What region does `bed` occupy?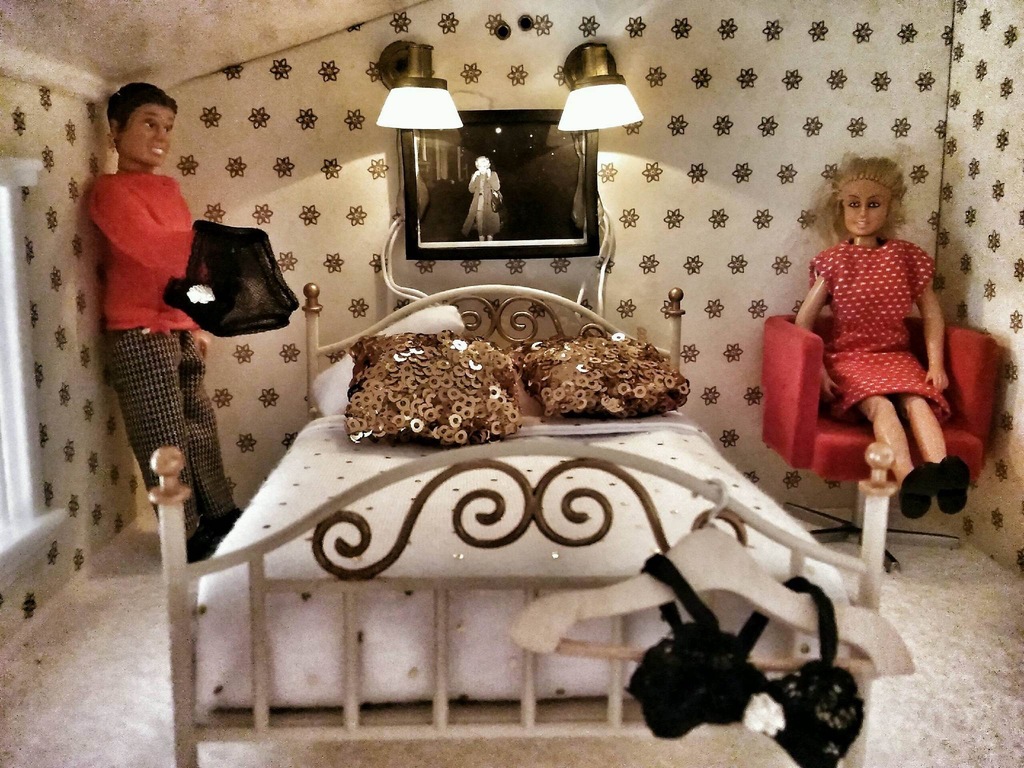
rect(146, 281, 918, 767).
